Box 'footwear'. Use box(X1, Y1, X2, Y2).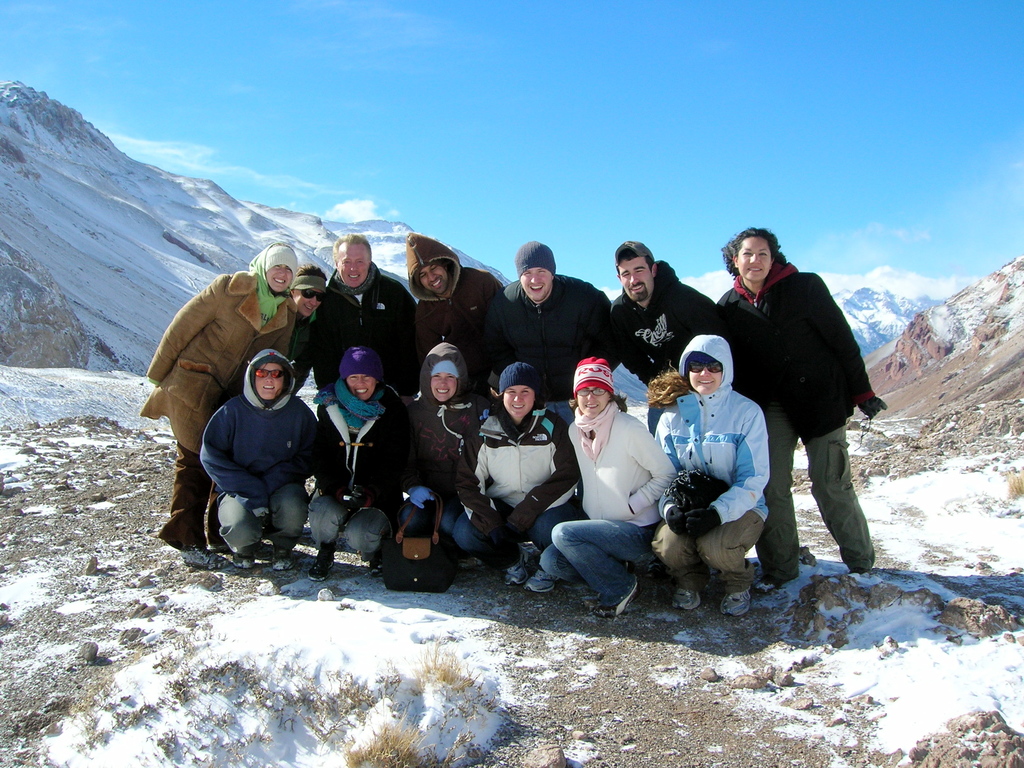
box(508, 562, 527, 587).
